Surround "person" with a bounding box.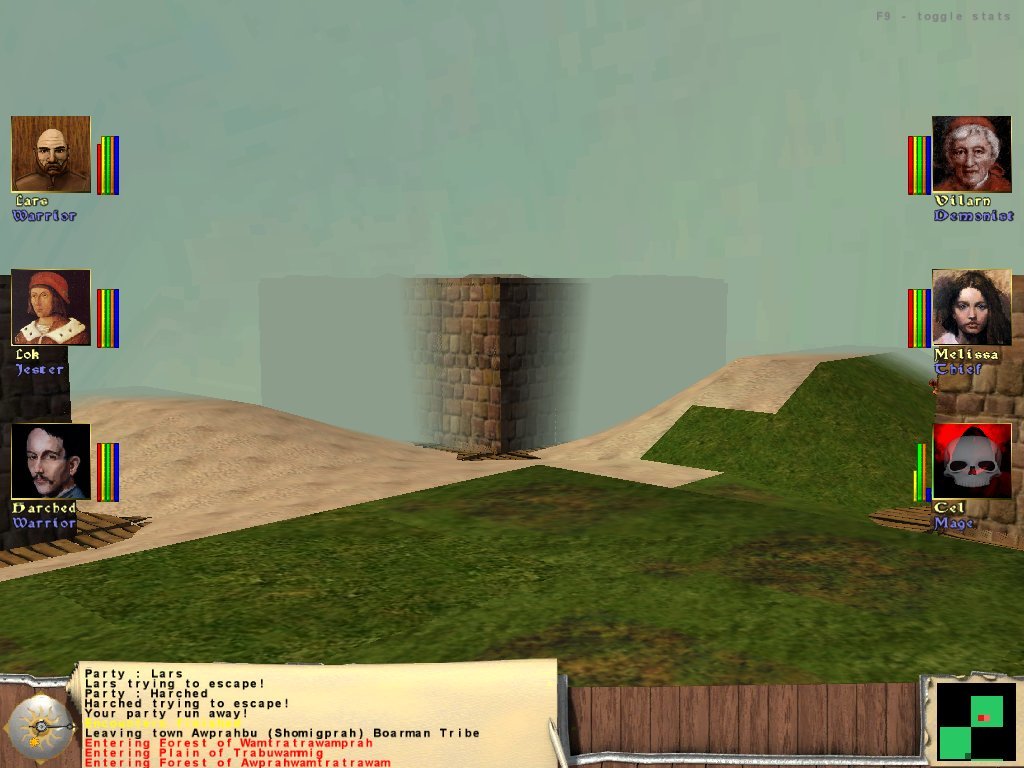
<region>15, 271, 93, 345</region>.
